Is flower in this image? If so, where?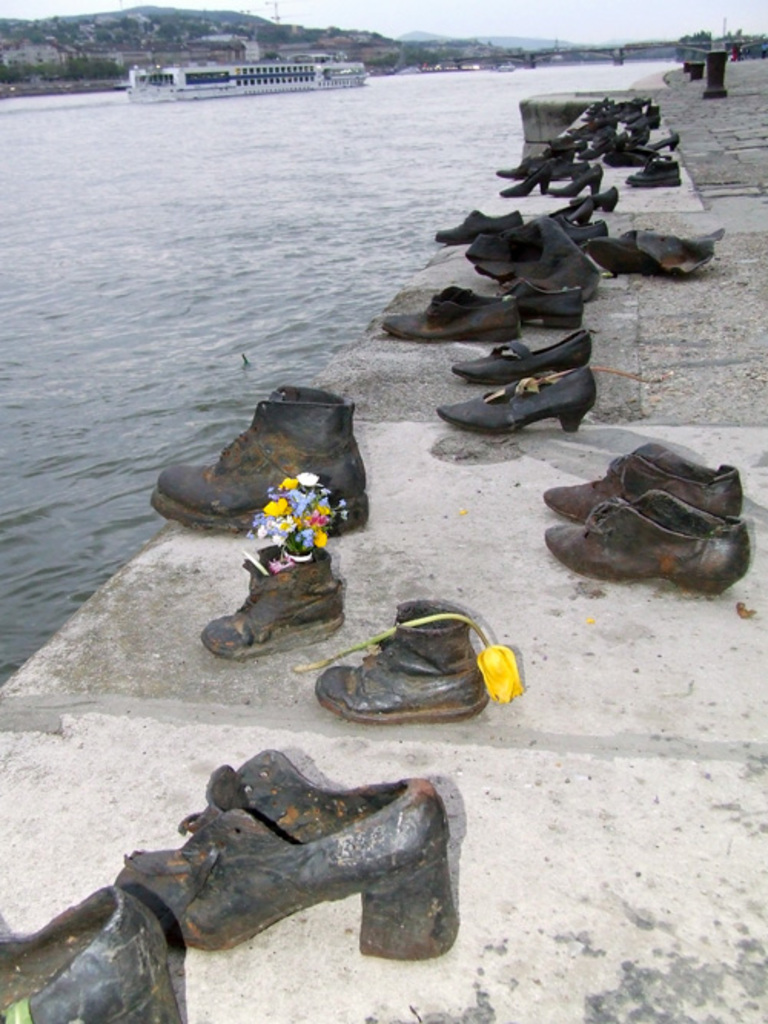
Yes, at 473:642:521:705.
